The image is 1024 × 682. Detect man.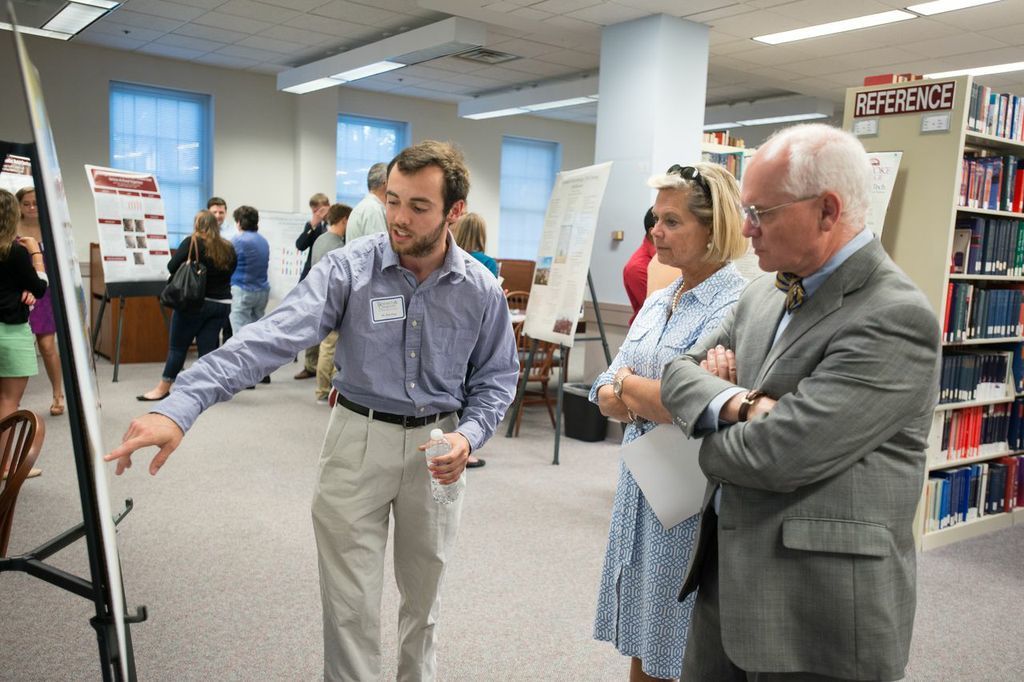
Detection: l=306, t=203, r=354, b=404.
